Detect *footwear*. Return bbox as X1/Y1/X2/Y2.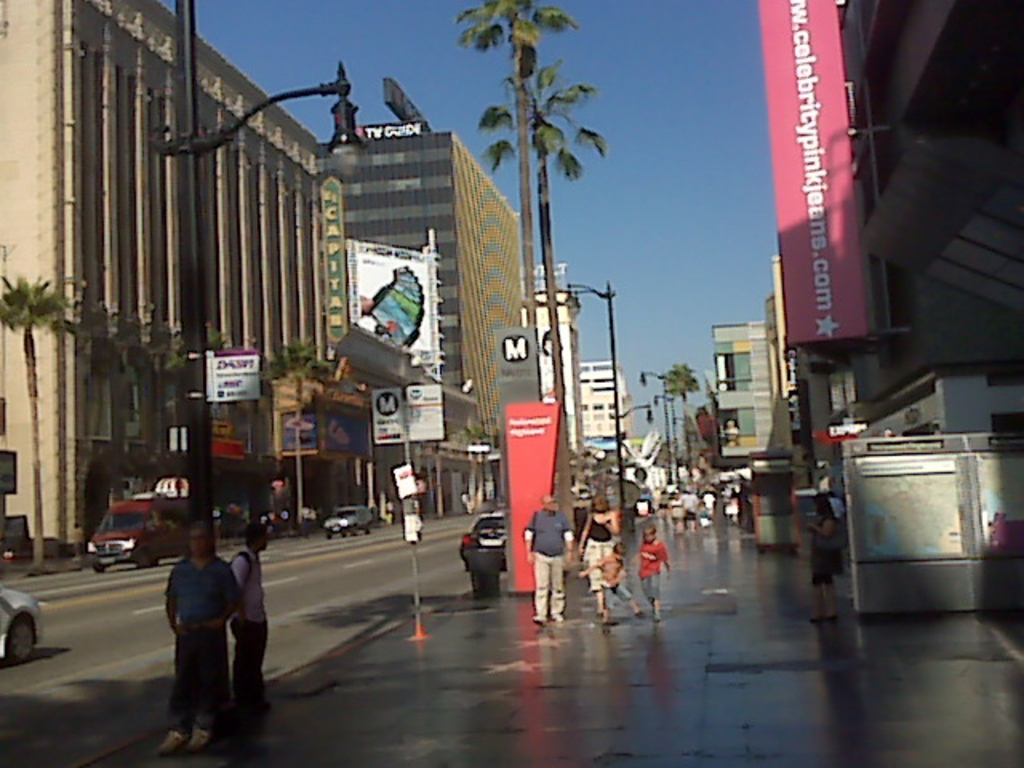
162/723/187/752.
